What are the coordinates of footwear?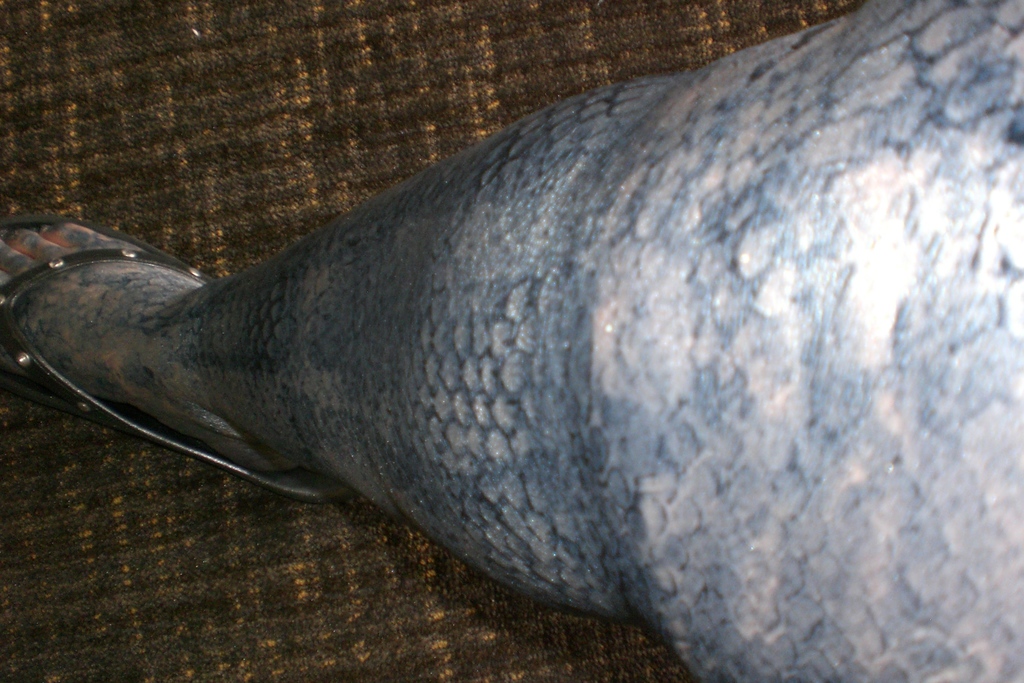
0 217 350 505.
